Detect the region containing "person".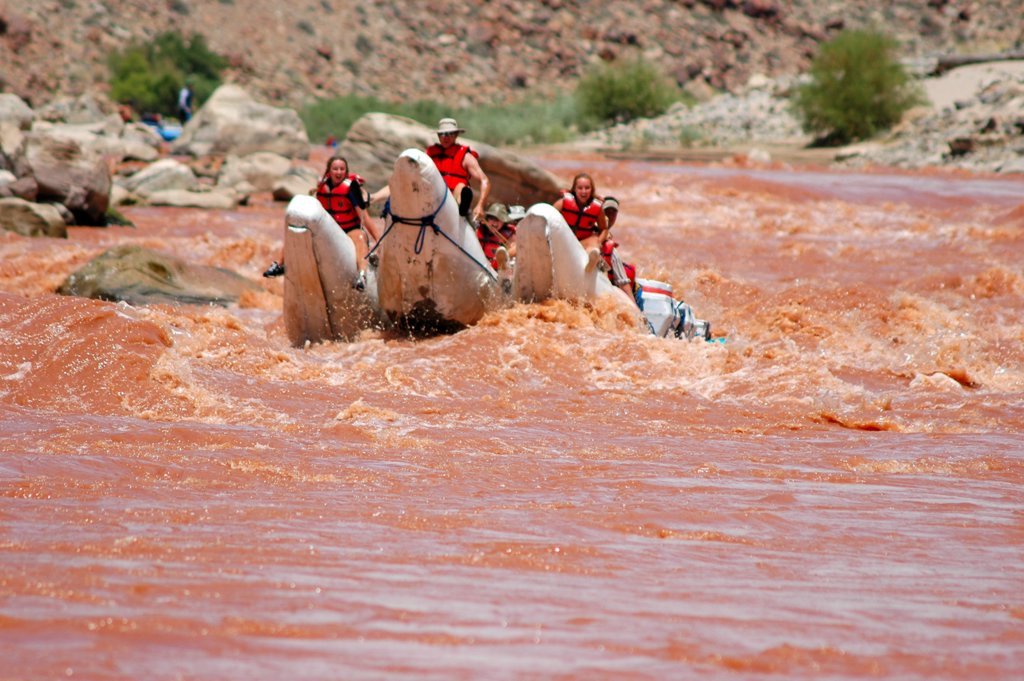
region(475, 203, 515, 276).
